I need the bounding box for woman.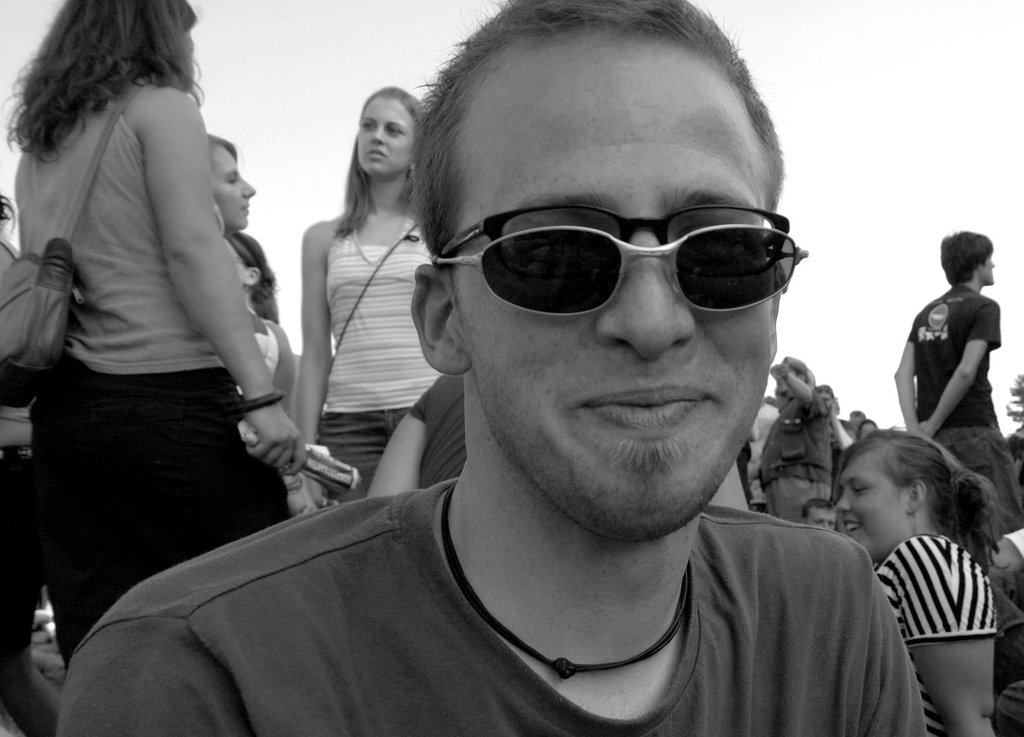
Here it is: l=291, t=84, r=442, b=514.
